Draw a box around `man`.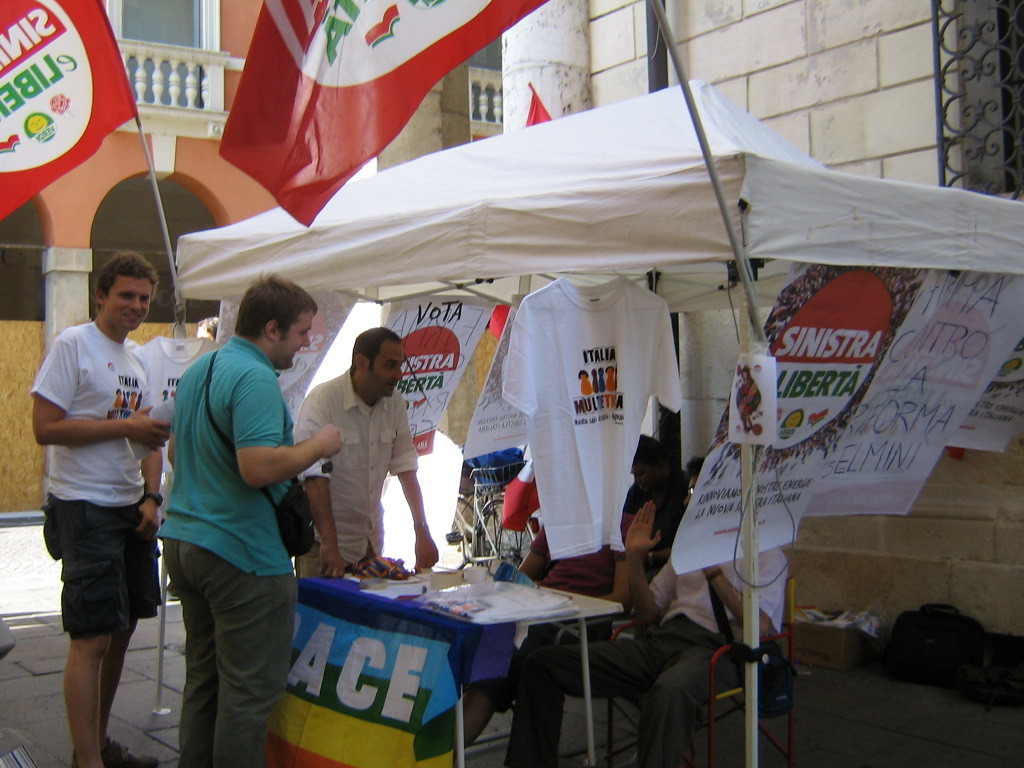
[157,271,342,760].
